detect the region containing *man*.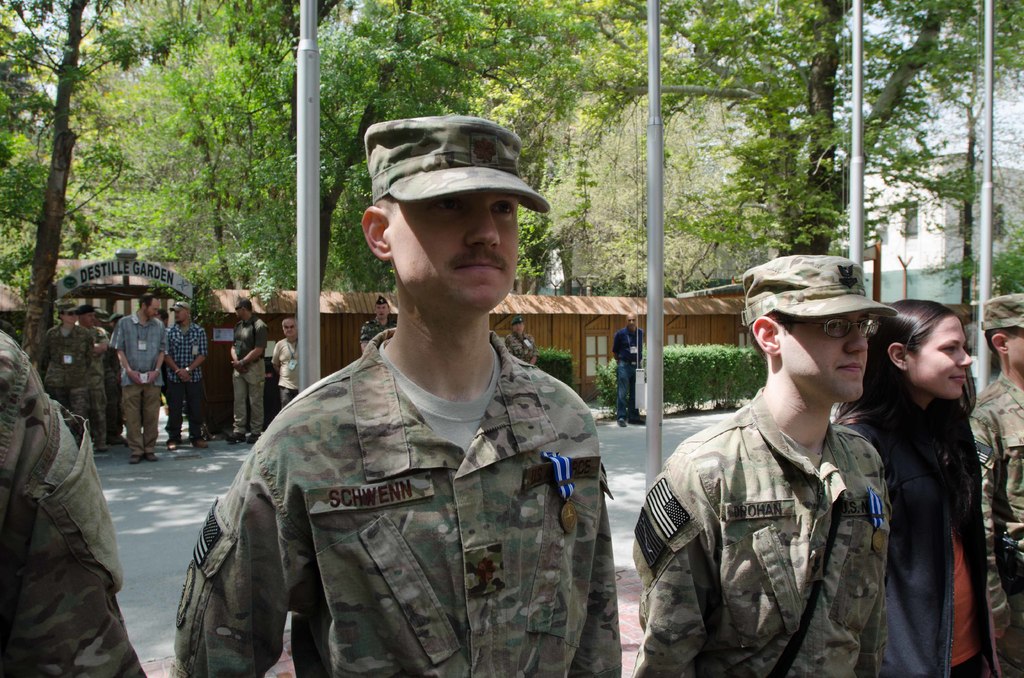
175:112:639:676.
